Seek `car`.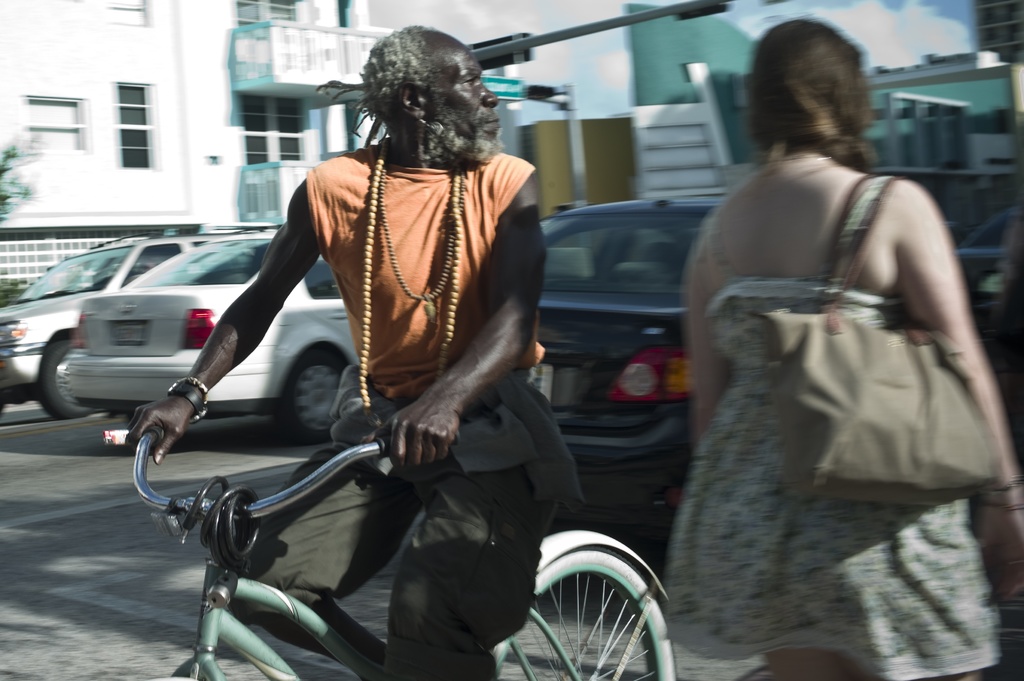
pyautogui.locateOnScreen(939, 204, 1023, 417).
